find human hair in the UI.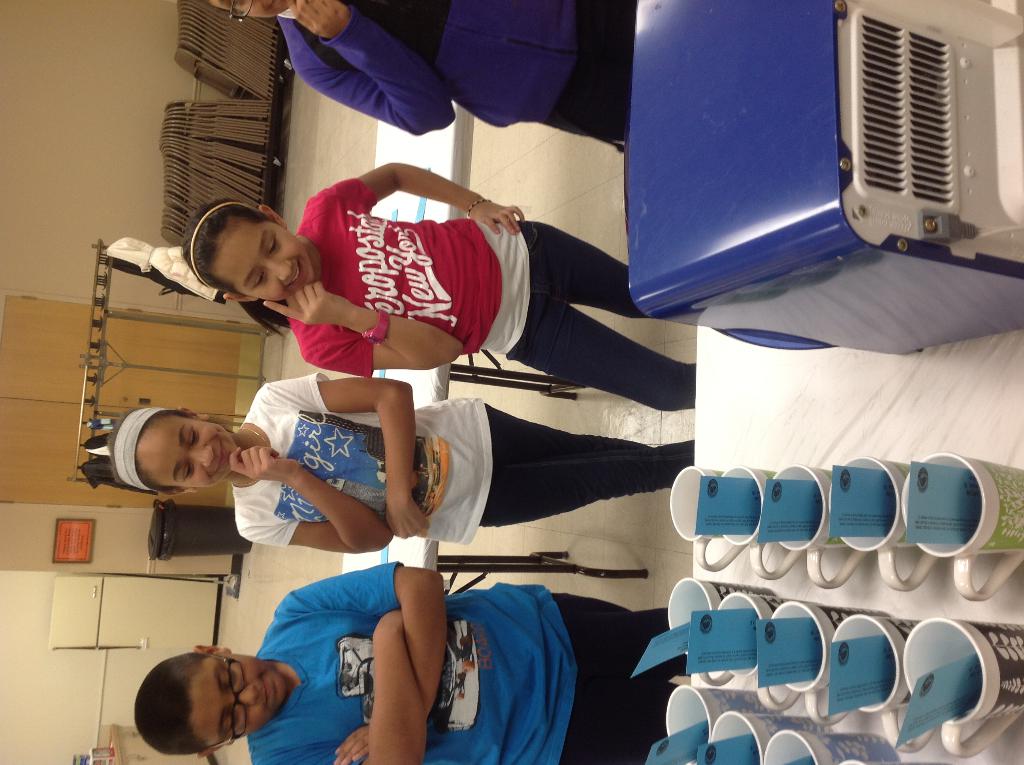
UI element at (133,648,208,753).
